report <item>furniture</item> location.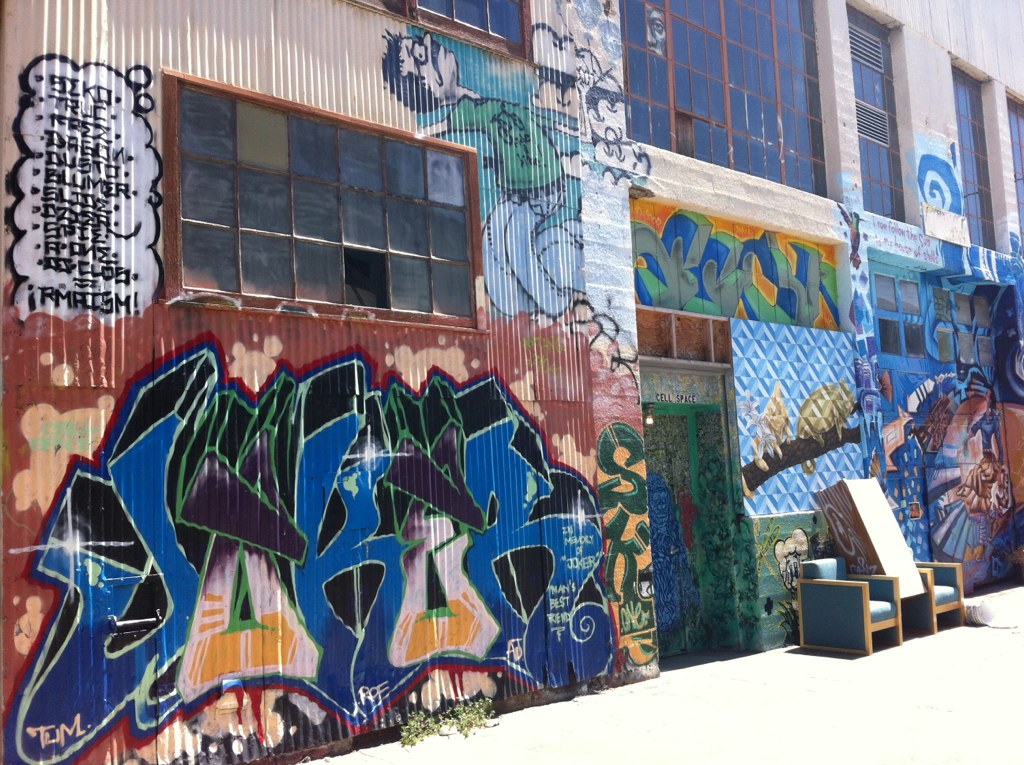
Report: Rect(793, 559, 905, 656).
